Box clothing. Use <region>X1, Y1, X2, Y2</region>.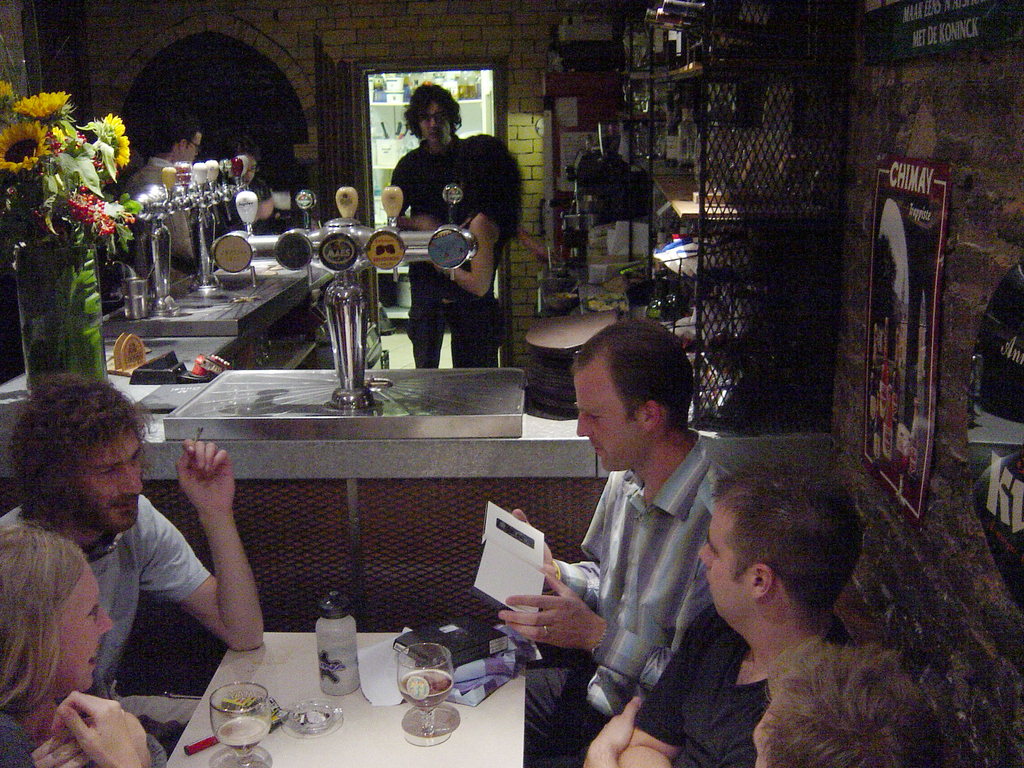
<region>444, 205, 506, 367</region>.
